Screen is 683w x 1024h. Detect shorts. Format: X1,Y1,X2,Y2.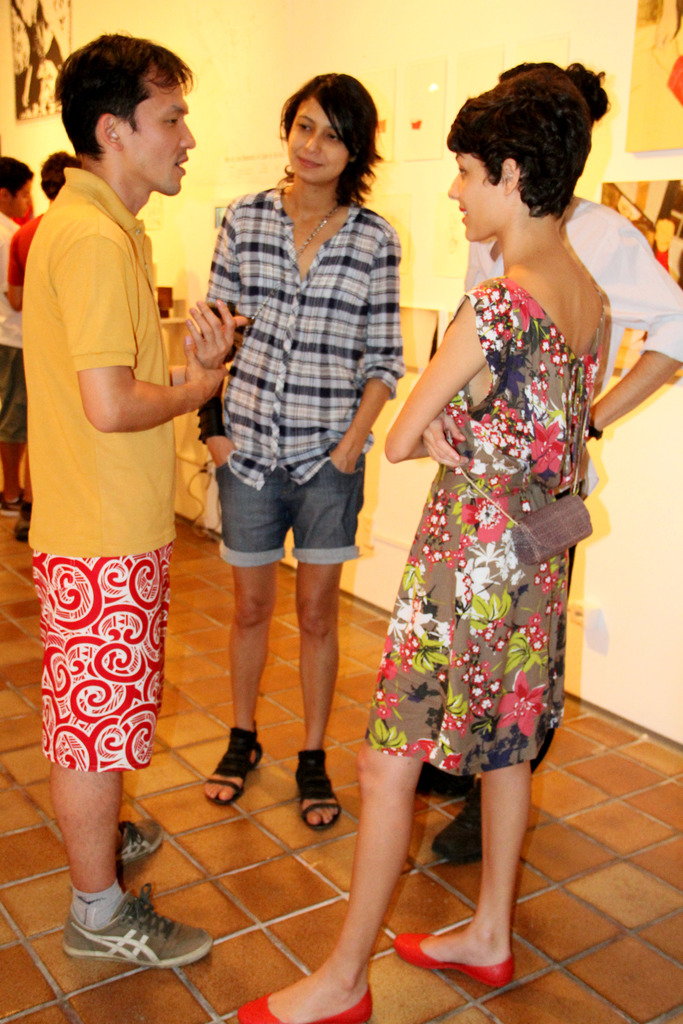
29,548,173,770.
